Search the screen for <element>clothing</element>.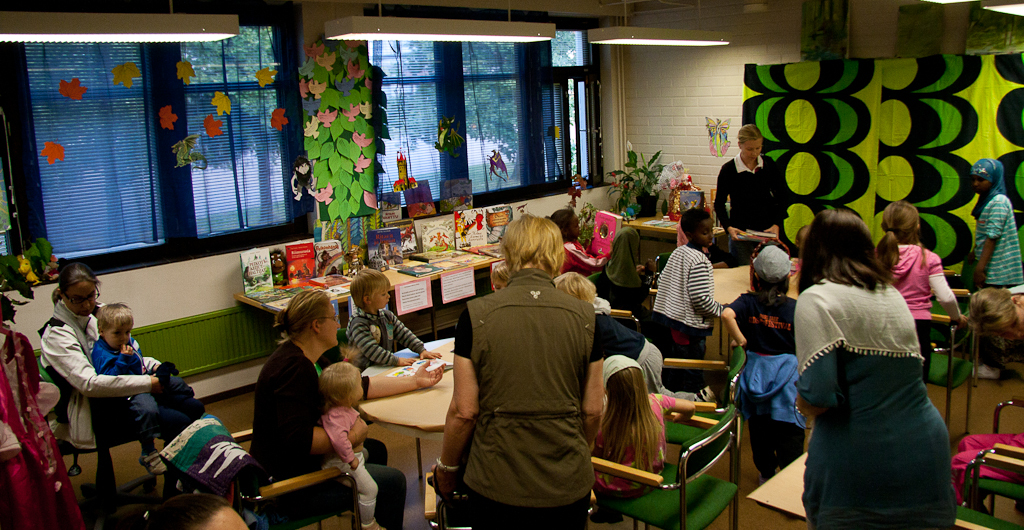
Found at 788,250,962,503.
